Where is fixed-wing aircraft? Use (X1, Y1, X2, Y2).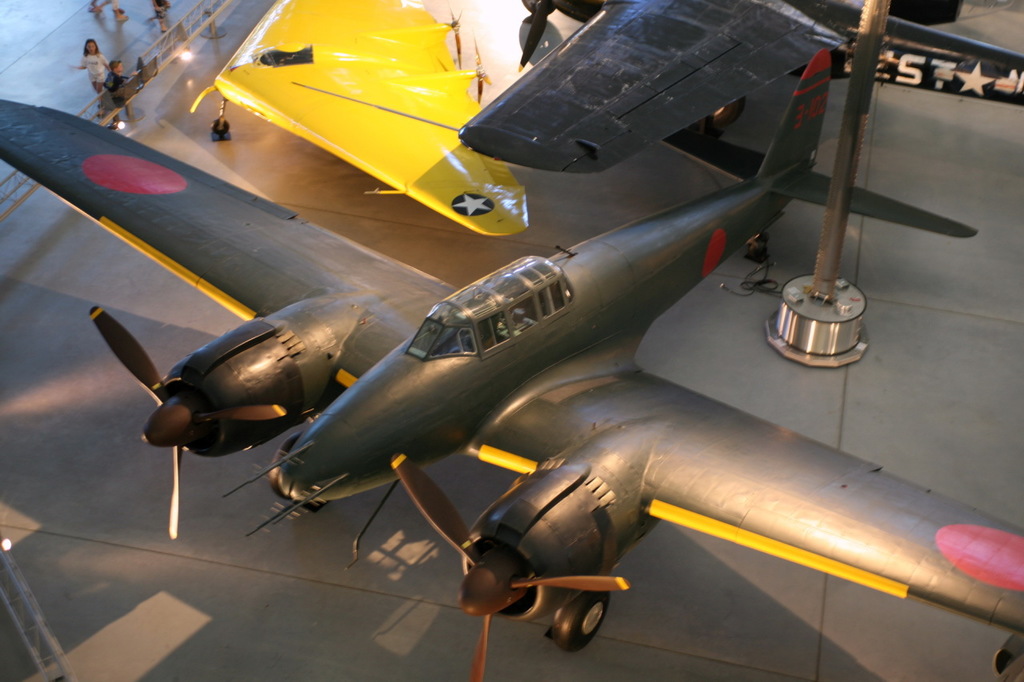
(0, 31, 1023, 681).
